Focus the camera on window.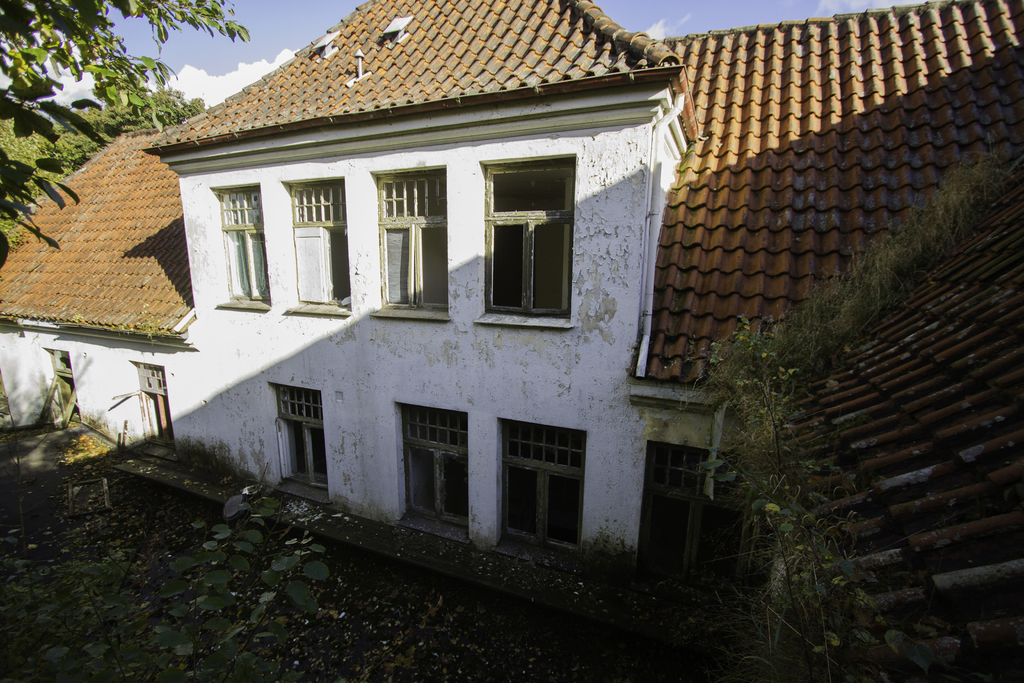
Focus region: (left=294, top=177, right=359, bottom=310).
